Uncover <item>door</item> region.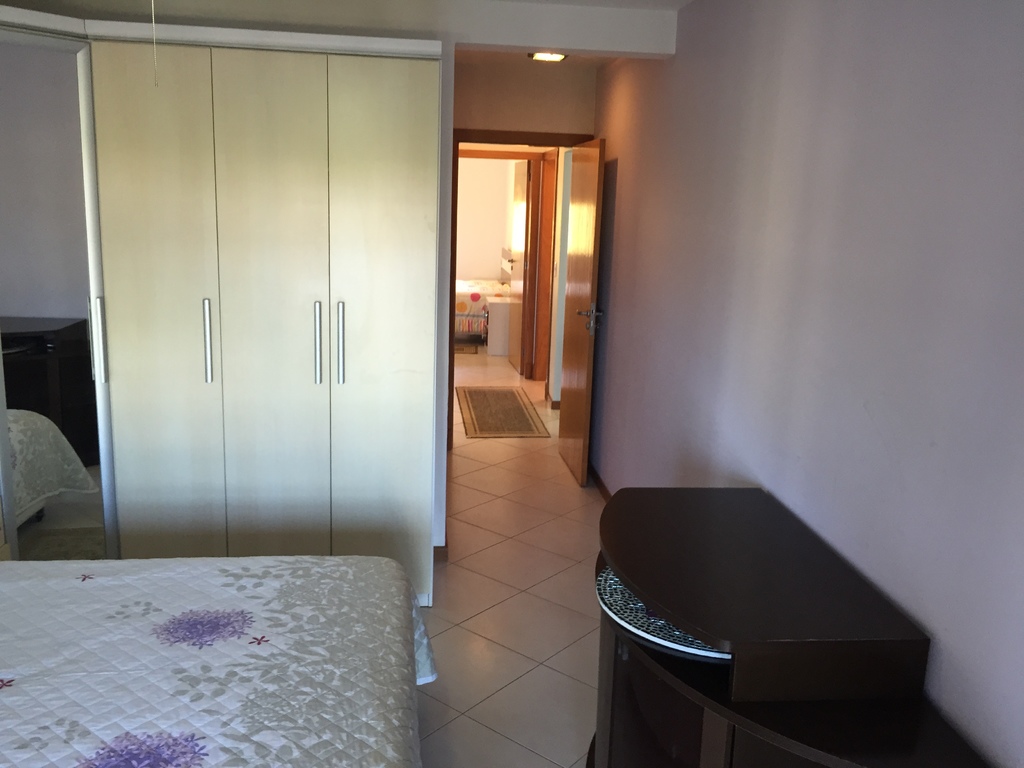
Uncovered: box=[506, 157, 527, 376].
